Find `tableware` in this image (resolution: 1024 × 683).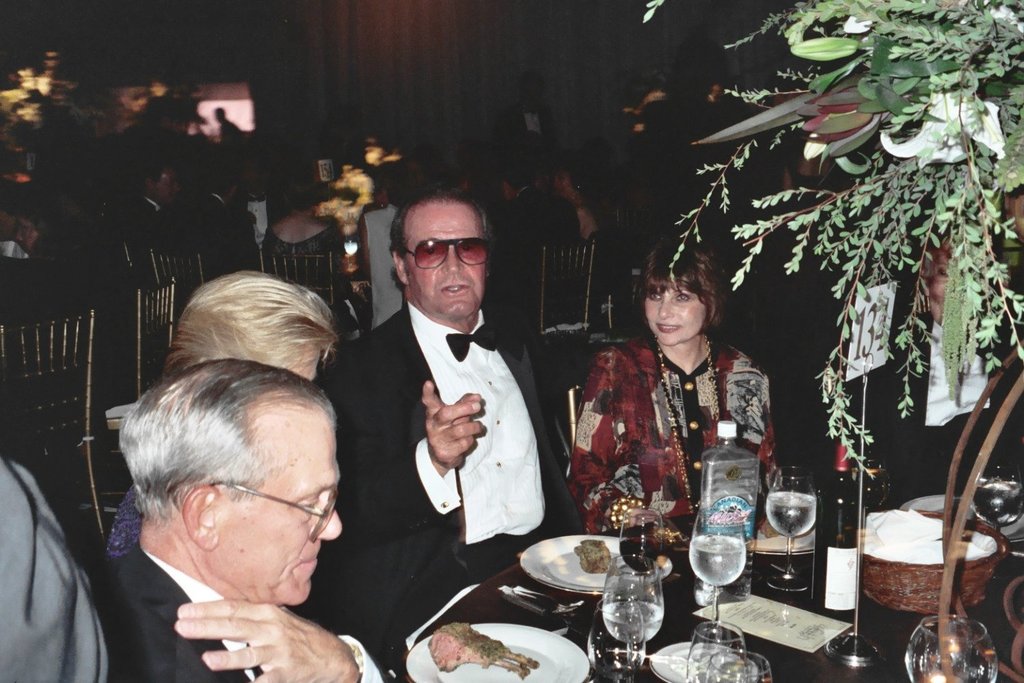
(973,462,1023,532).
